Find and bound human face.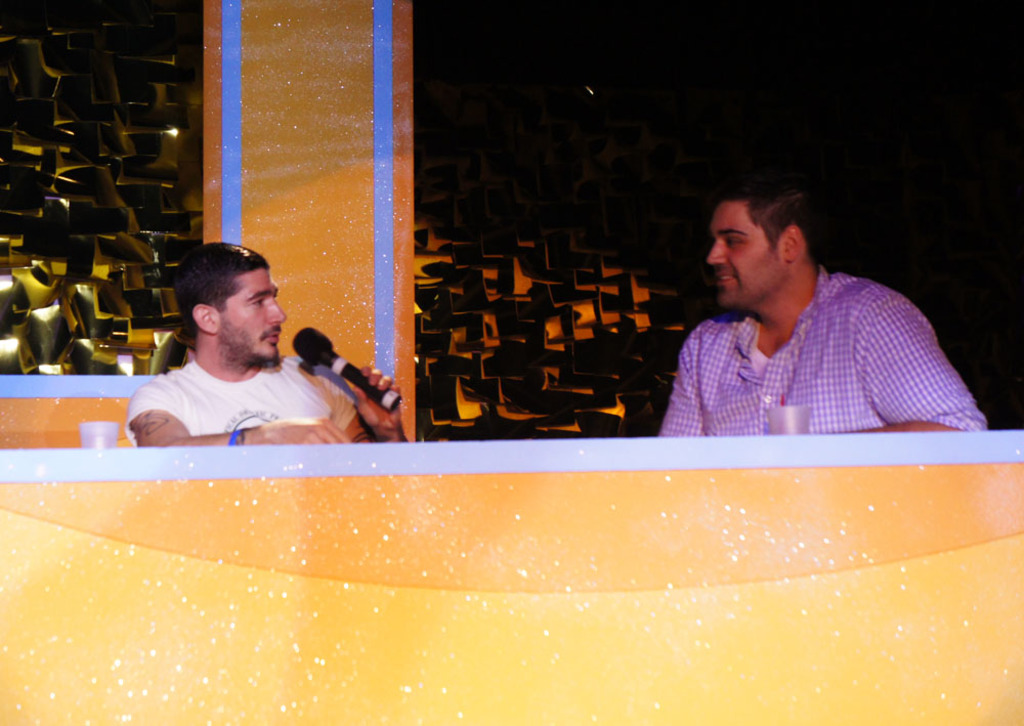
Bound: 708,204,783,310.
